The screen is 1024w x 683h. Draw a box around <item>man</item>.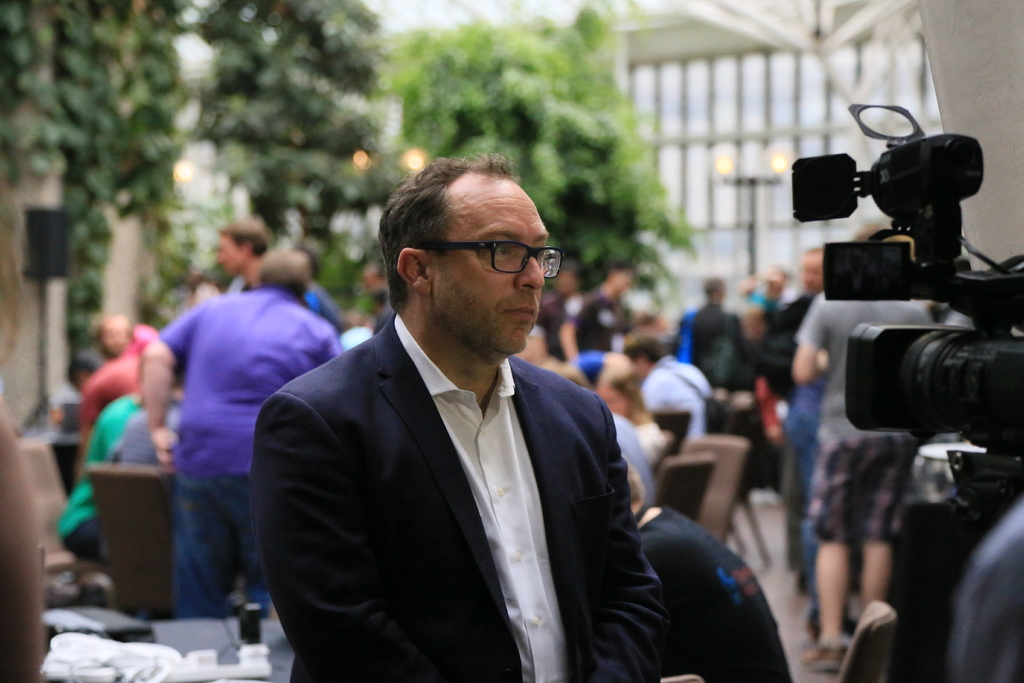
{"left": 641, "top": 334, "right": 714, "bottom": 447}.
